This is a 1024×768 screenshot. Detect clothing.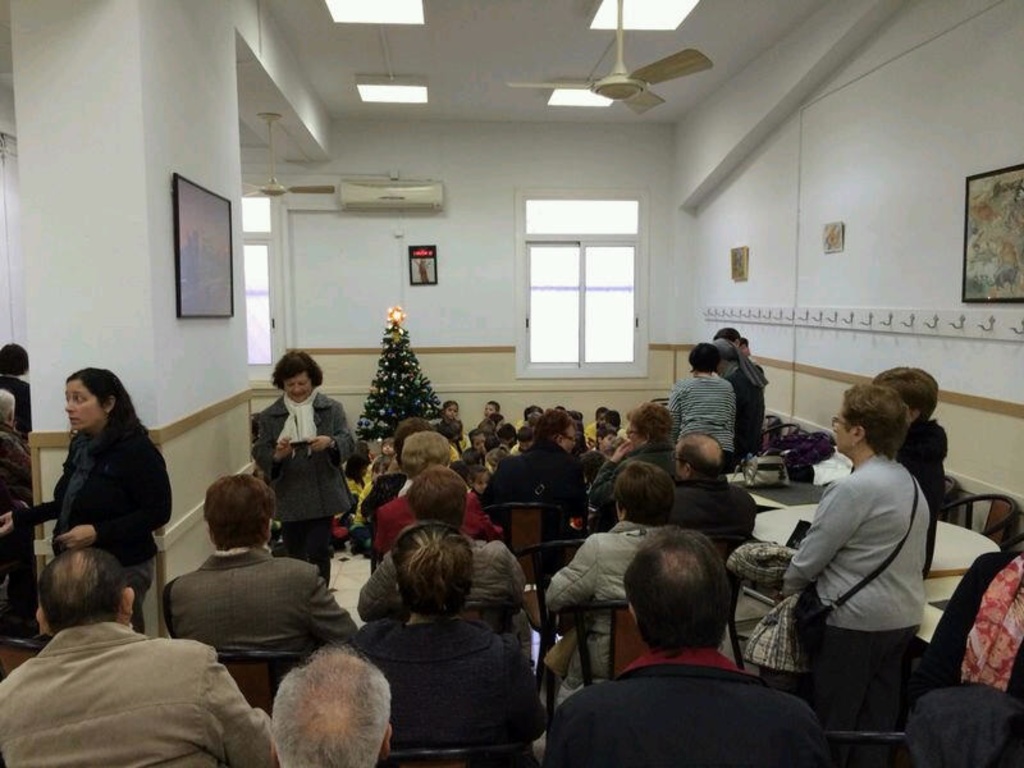
crop(3, 622, 280, 767).
